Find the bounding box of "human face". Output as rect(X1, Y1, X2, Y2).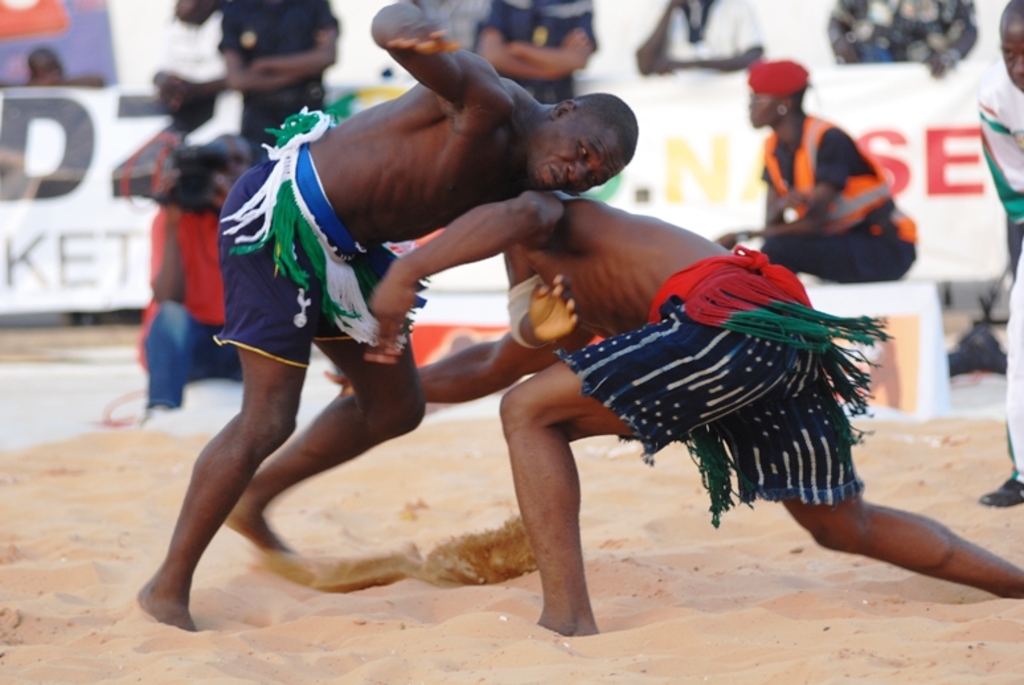
rect(528, 112, 620, 193).
